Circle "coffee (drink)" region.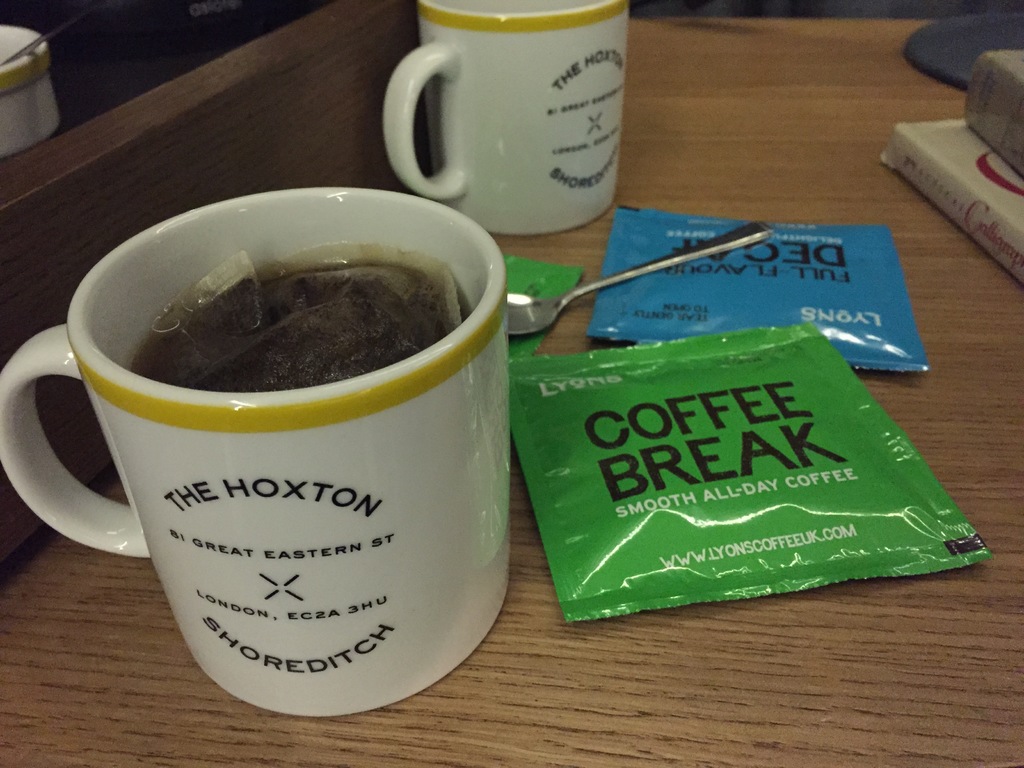
Region: region(123, 236, 476, 393).
